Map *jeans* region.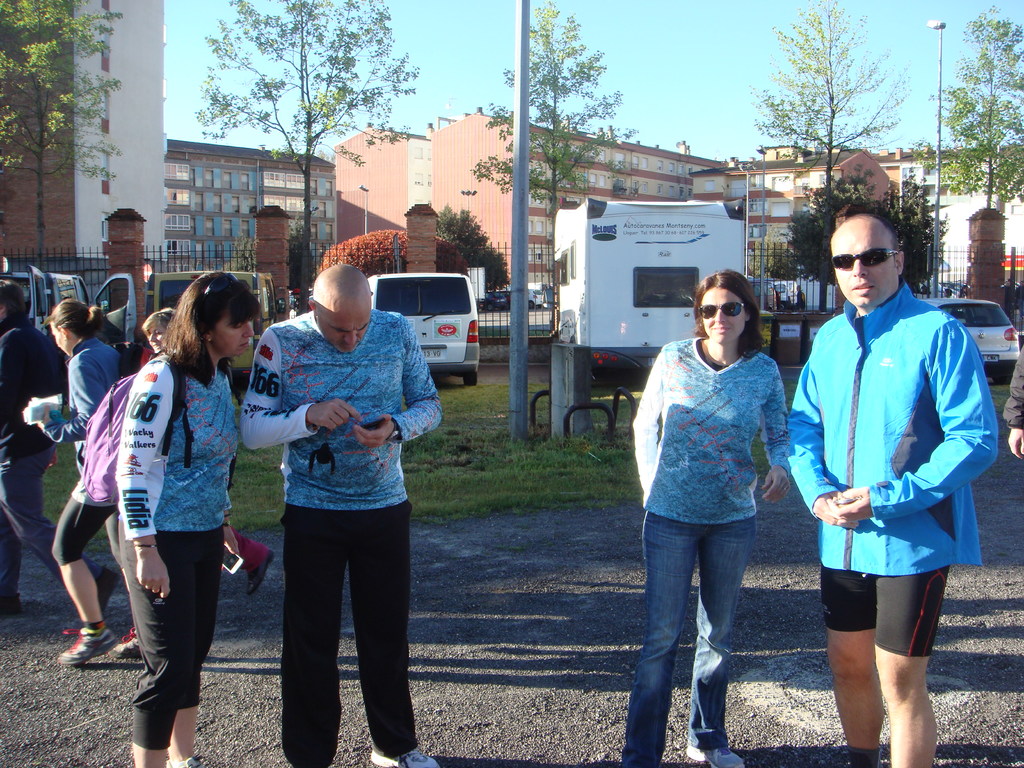
Mapped to l=0, t=435, r=106, b=585.
